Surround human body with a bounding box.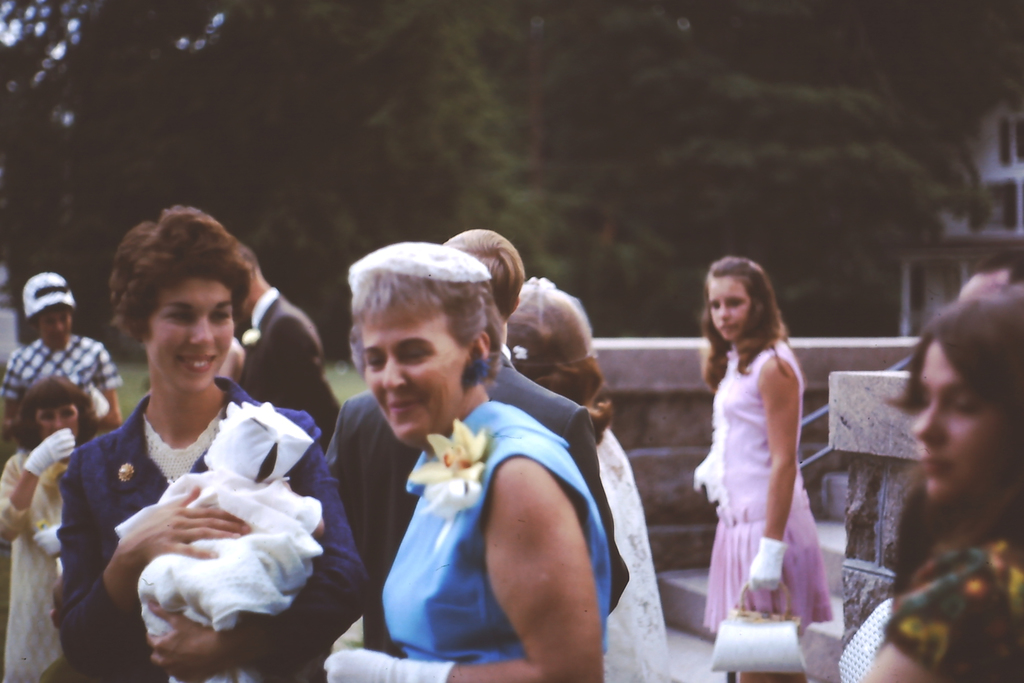
{"left": 316, "top": 243, "right": 619, "bottom": 682}.
